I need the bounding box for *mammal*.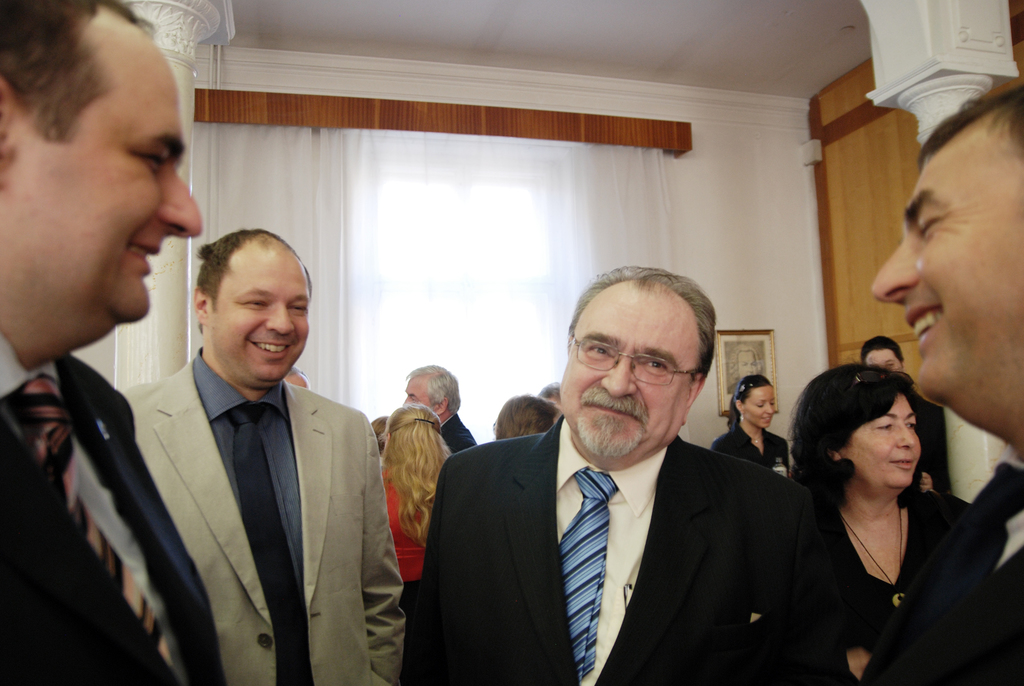
Here it is: bbox(706, 372, 788, 478).
